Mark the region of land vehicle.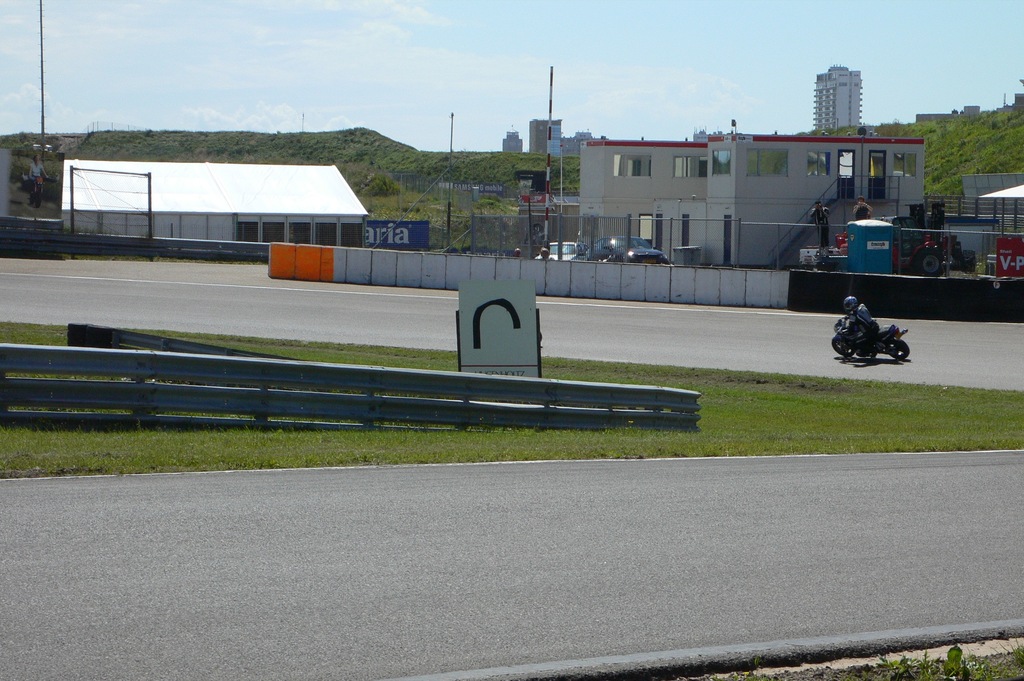
Region: x1=845, y1=303, x2=918, y2=363.
